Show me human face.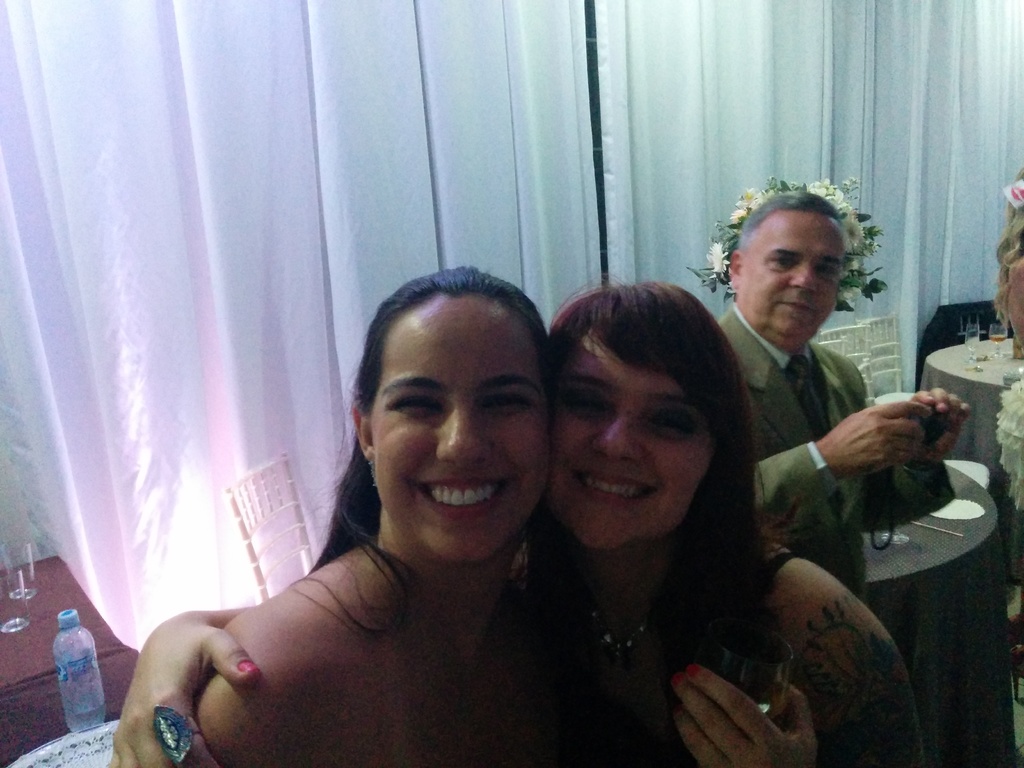
human face is here: left=369, top=300, right=551, bottom=563.
